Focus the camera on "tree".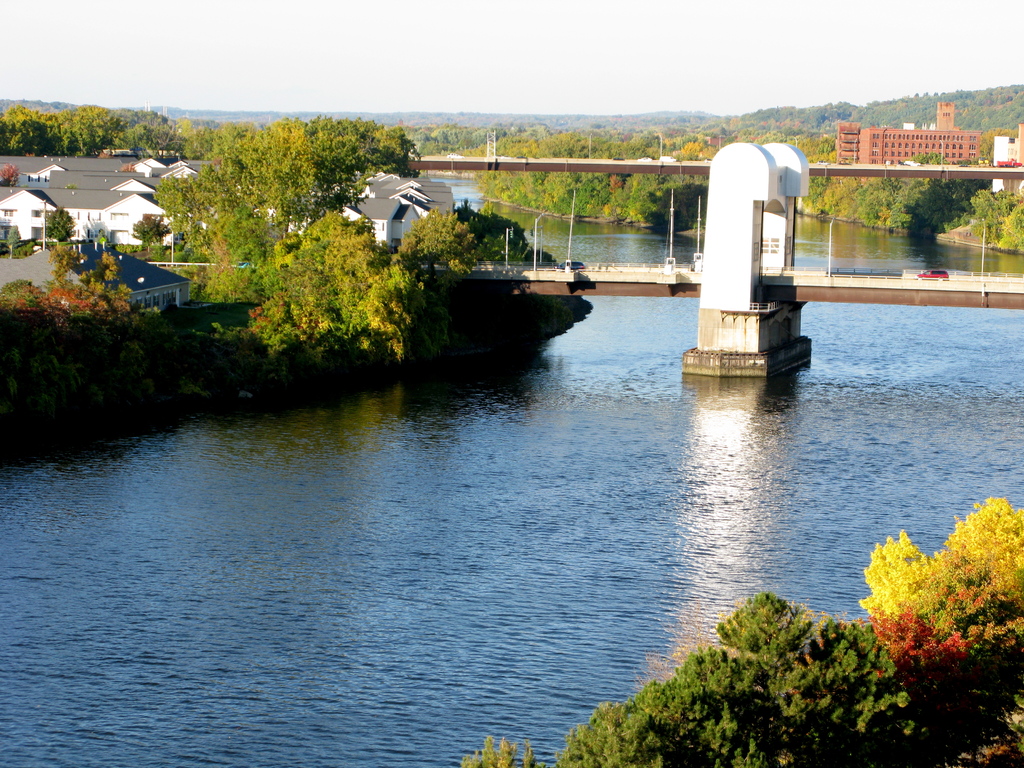
Focus region: (left=859, top=494, right=1018, bottom=696).
